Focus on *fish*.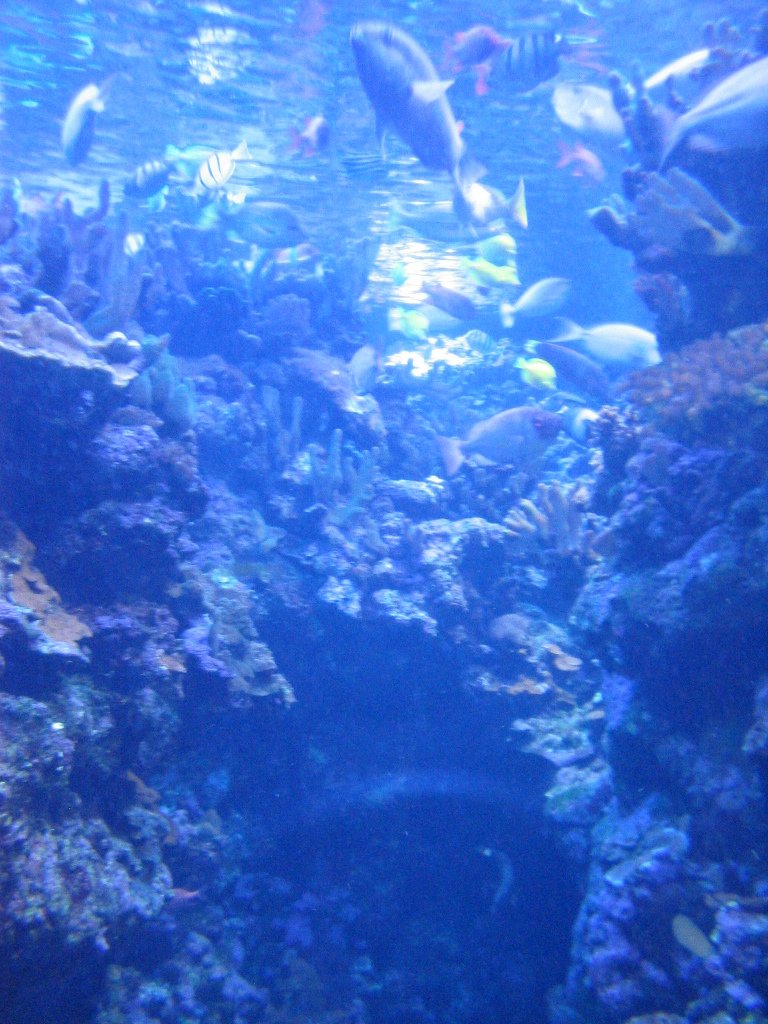
Focused at l=217, t=192, r=314, b=247.
